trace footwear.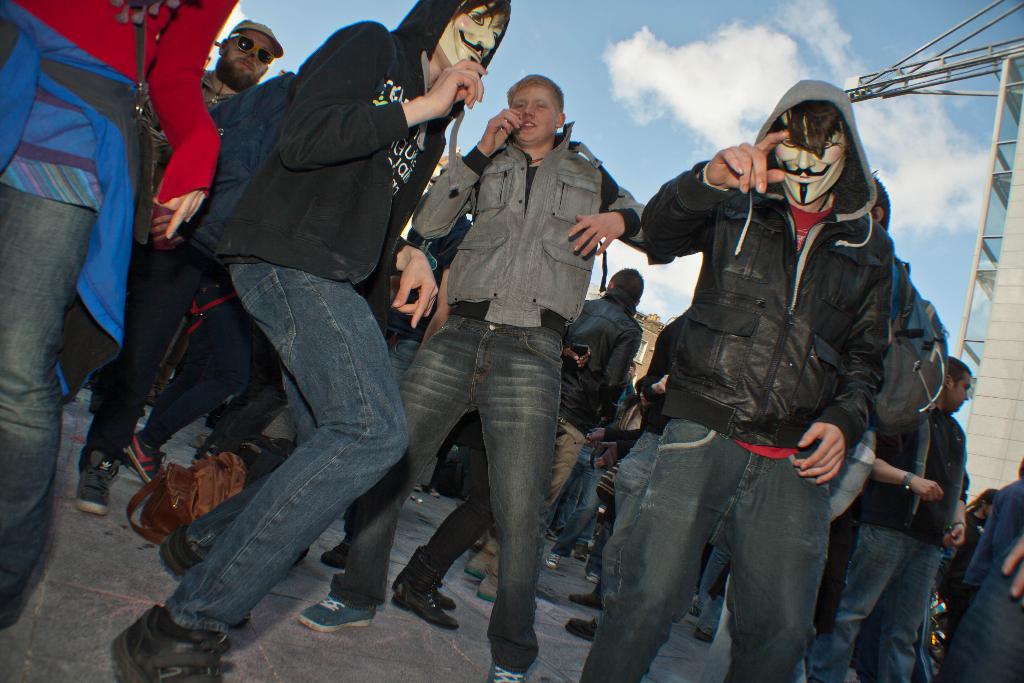
Traced to {"x1": 548, "y1": 552, "x2": 561, "y2": 568}.
